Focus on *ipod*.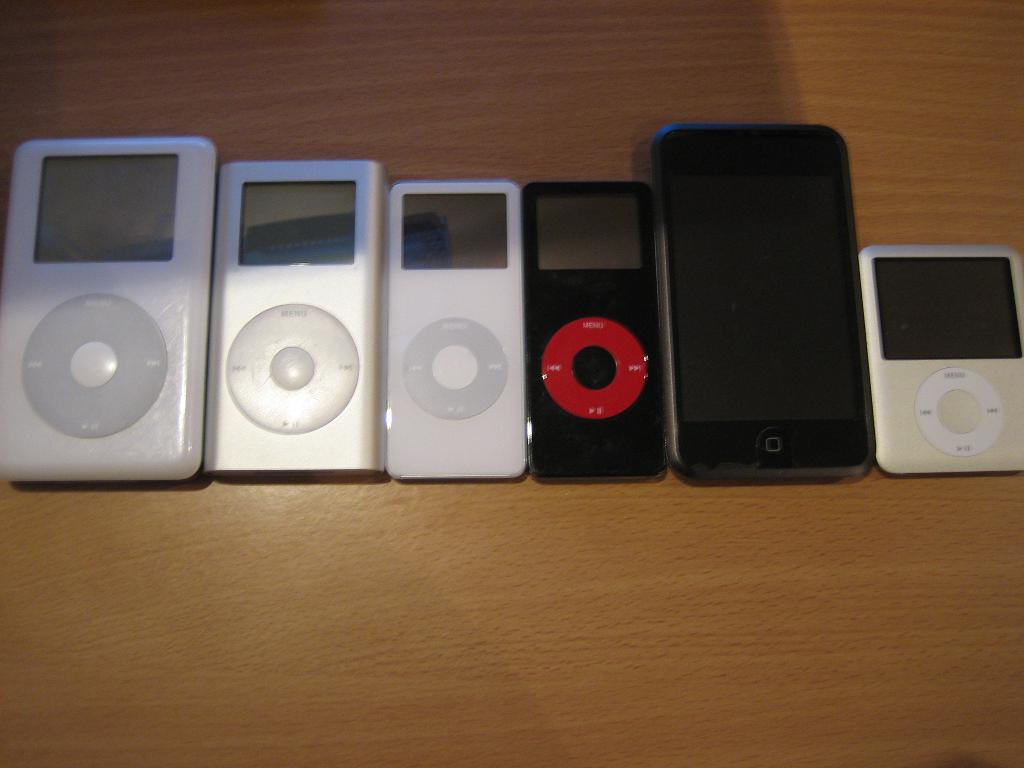
Focused at 205/156/388/476.
